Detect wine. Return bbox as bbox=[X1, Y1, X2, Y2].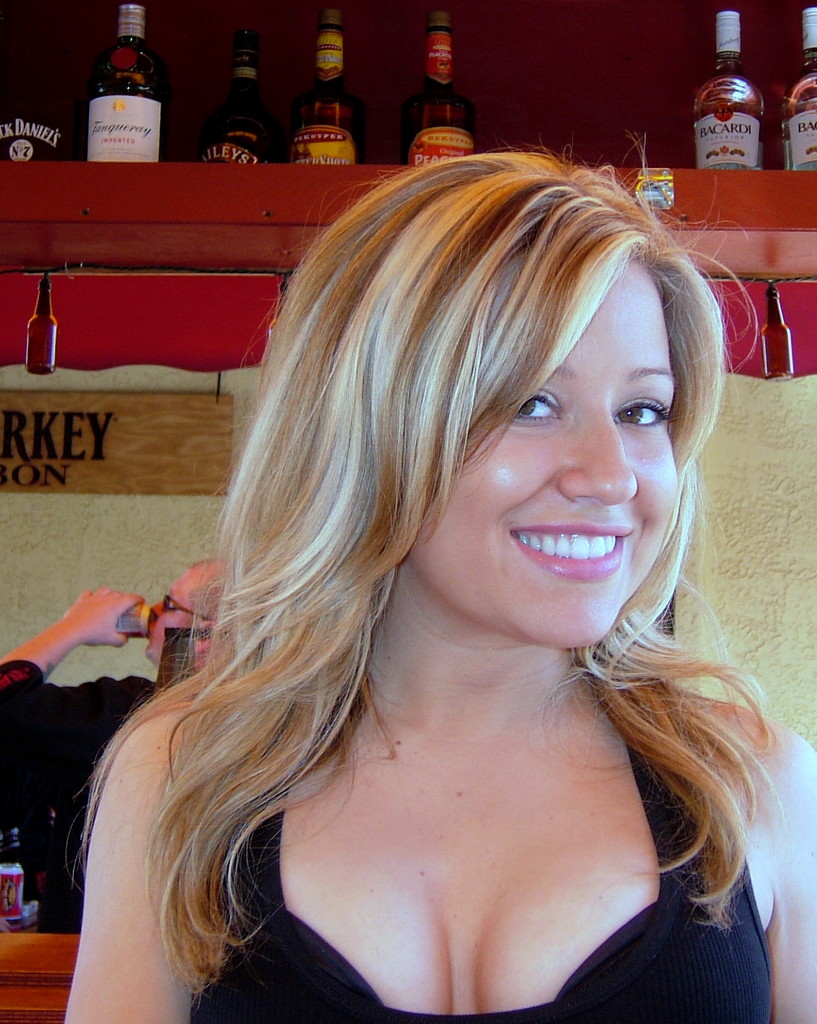
bbox=[788, 0, 816, 168].
